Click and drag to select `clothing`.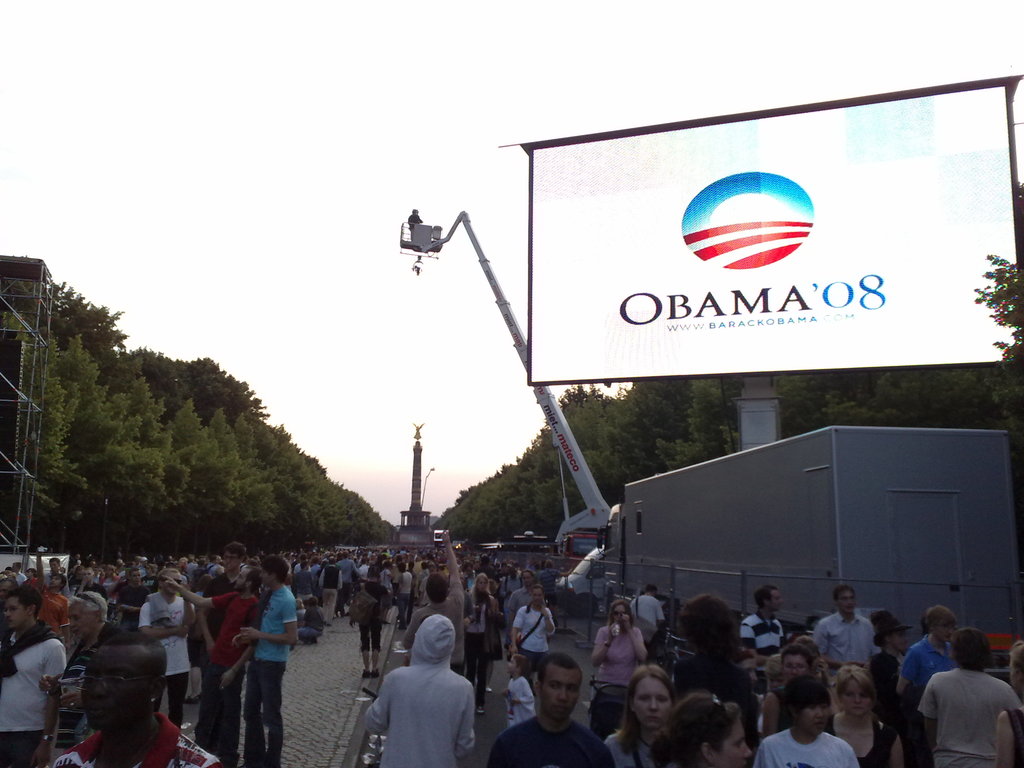
Selection: 511, 598, 552, 689.
